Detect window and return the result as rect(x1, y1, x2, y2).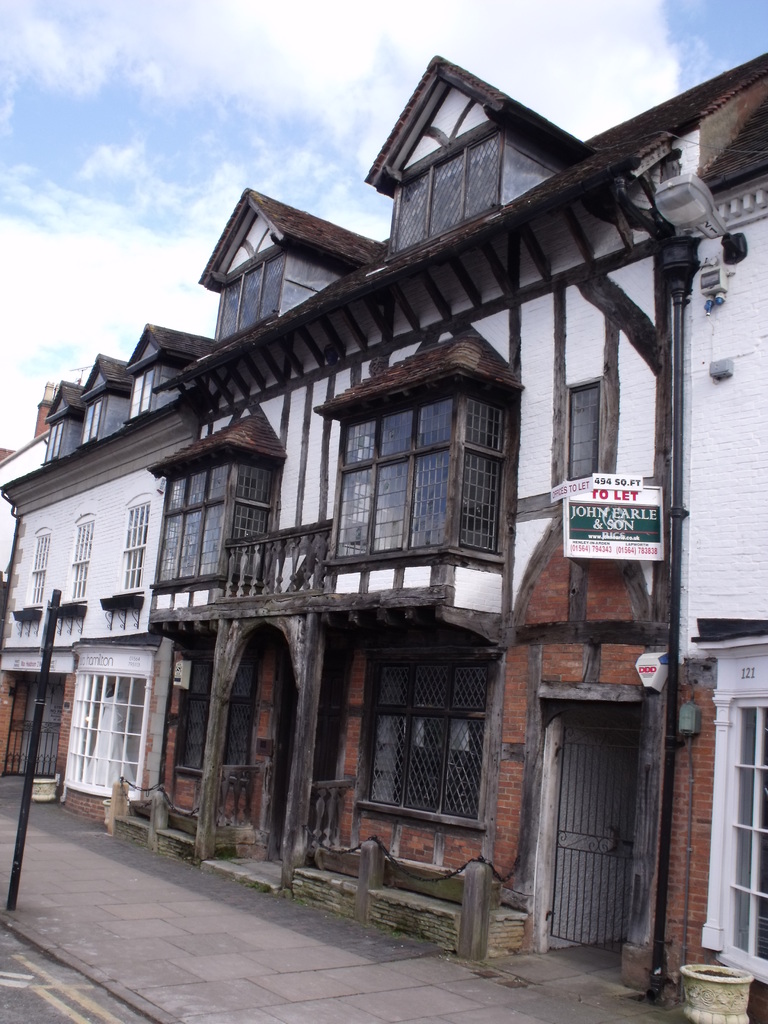
rect(117, 493, 150, 595).
